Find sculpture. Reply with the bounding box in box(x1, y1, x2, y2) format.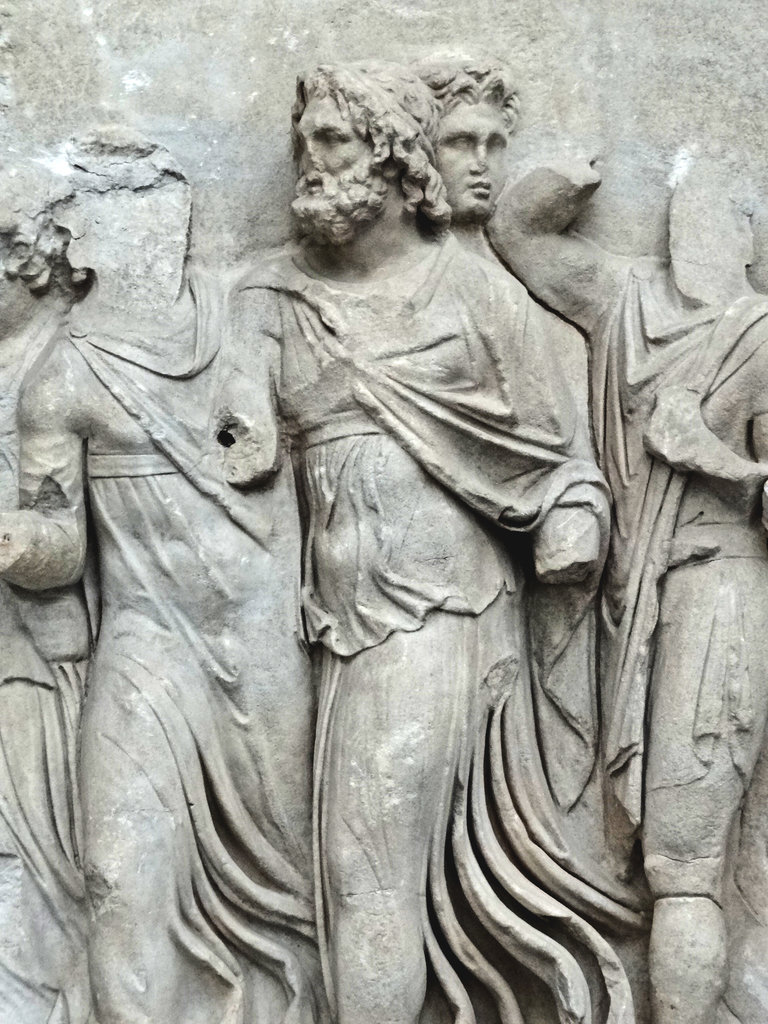
box(31, 47, 732, 1009).
